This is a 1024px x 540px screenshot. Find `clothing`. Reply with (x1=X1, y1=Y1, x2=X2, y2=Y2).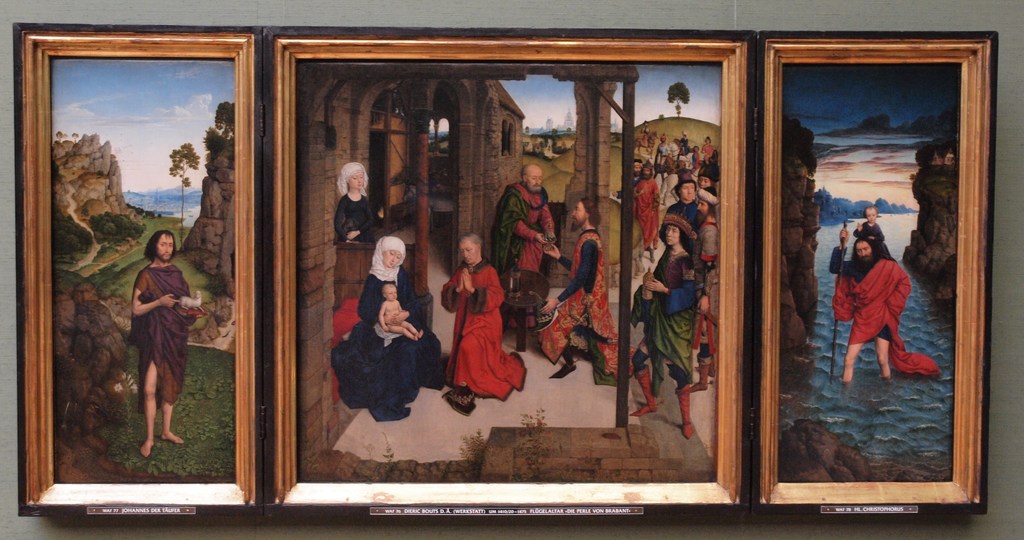
(x1=492, y1=183, x2=551, y2=318).
